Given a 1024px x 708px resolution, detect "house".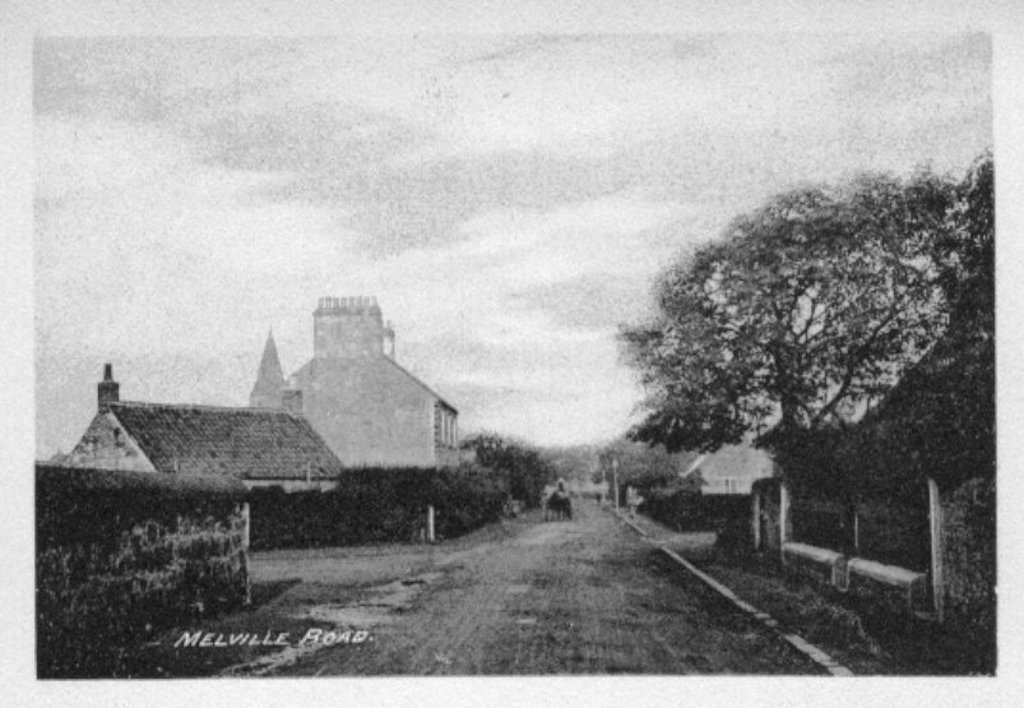
bbox=(66, 393, 344, 504).
